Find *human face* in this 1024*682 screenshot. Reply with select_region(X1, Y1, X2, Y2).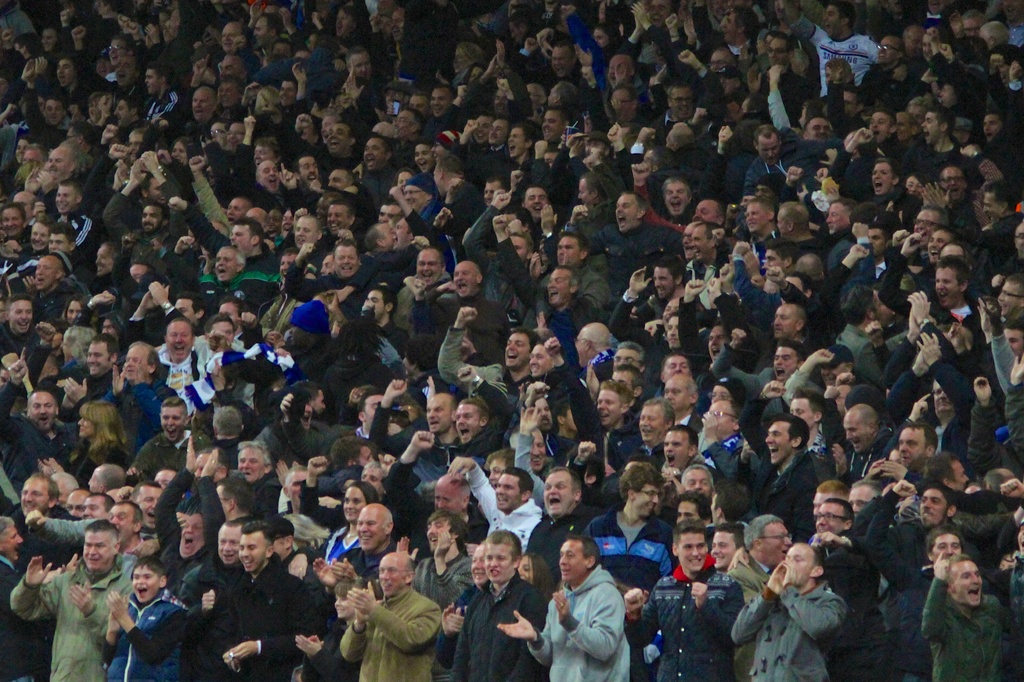
select_region(473, 544, 484, 585).
